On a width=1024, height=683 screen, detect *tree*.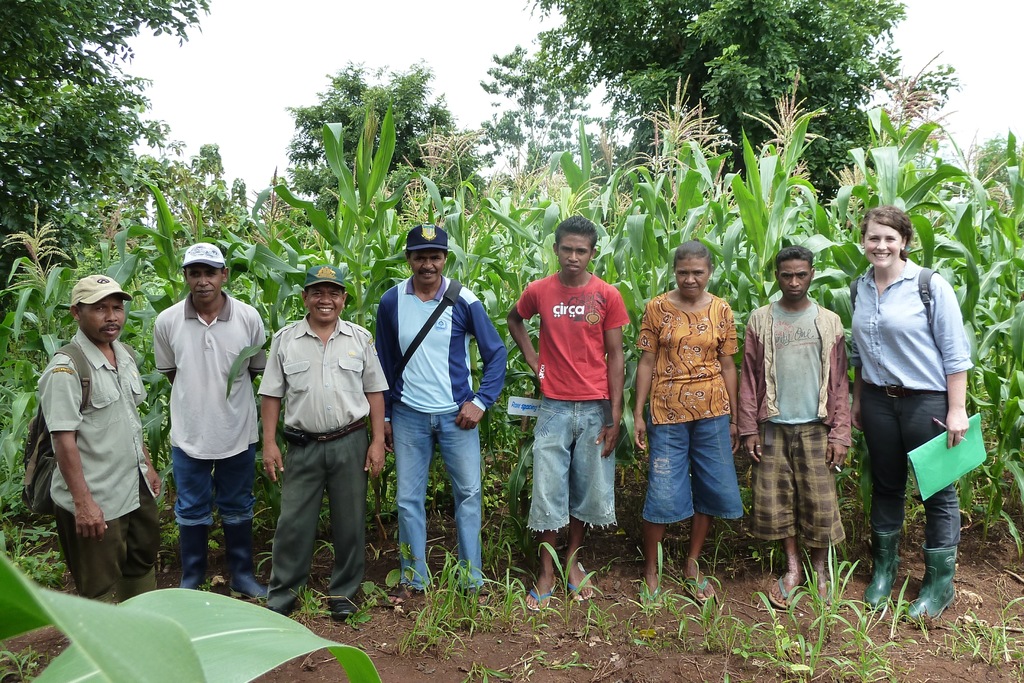
x1=15, y1=36, x2=177, y2=265.
